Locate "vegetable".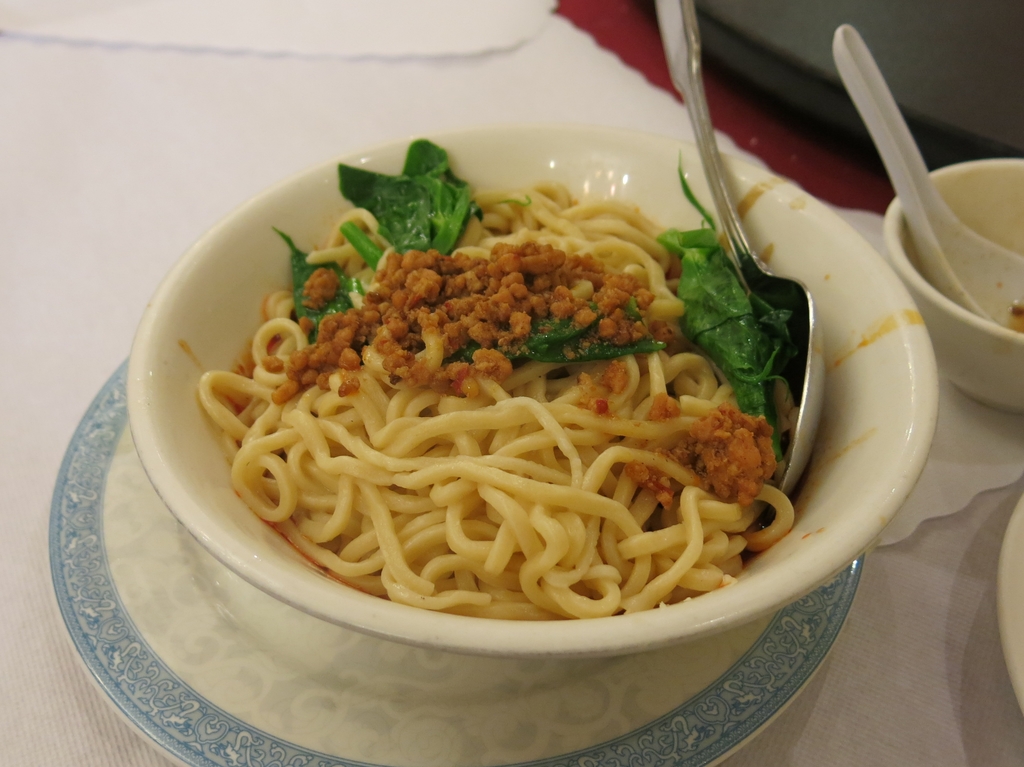
Bounding box: [343,218,388,264].
